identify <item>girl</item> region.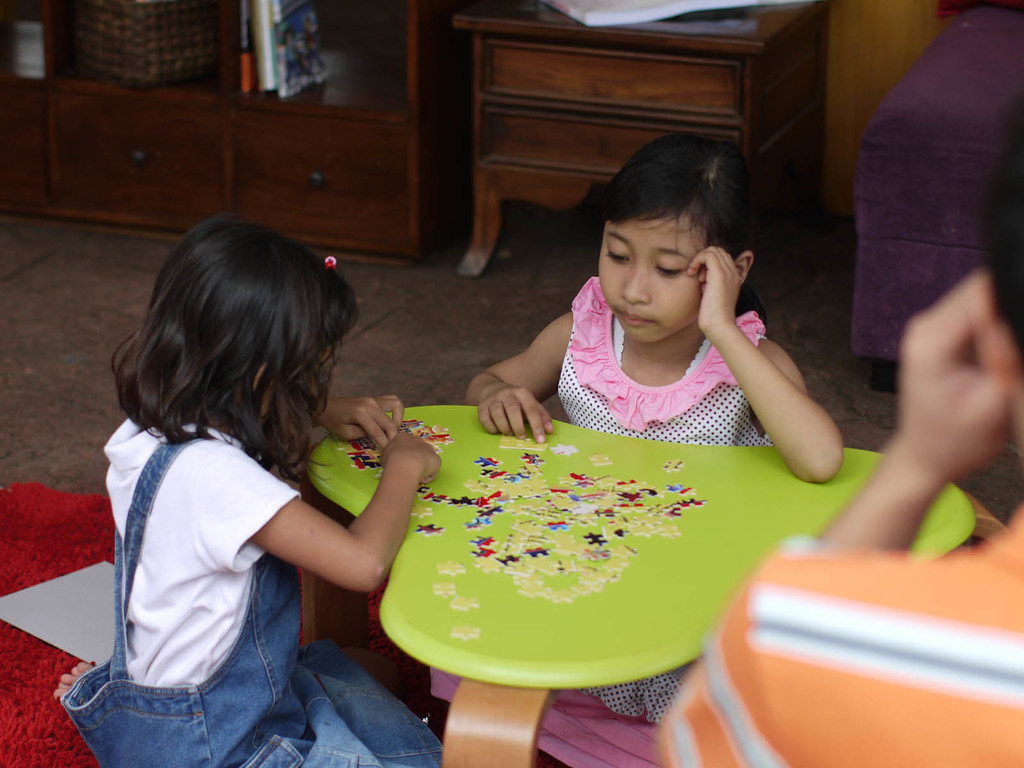
Region: detection(466, 131, 849, 719).
